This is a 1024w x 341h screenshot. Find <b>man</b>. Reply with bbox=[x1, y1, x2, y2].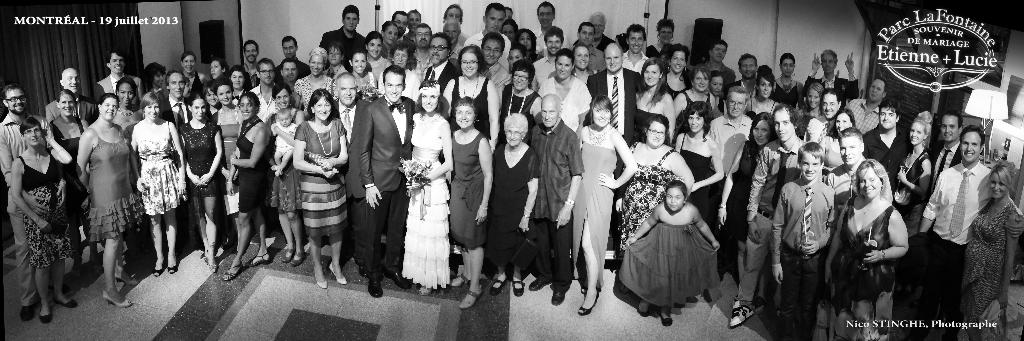
bbox=[280, 58, 296, 91].
